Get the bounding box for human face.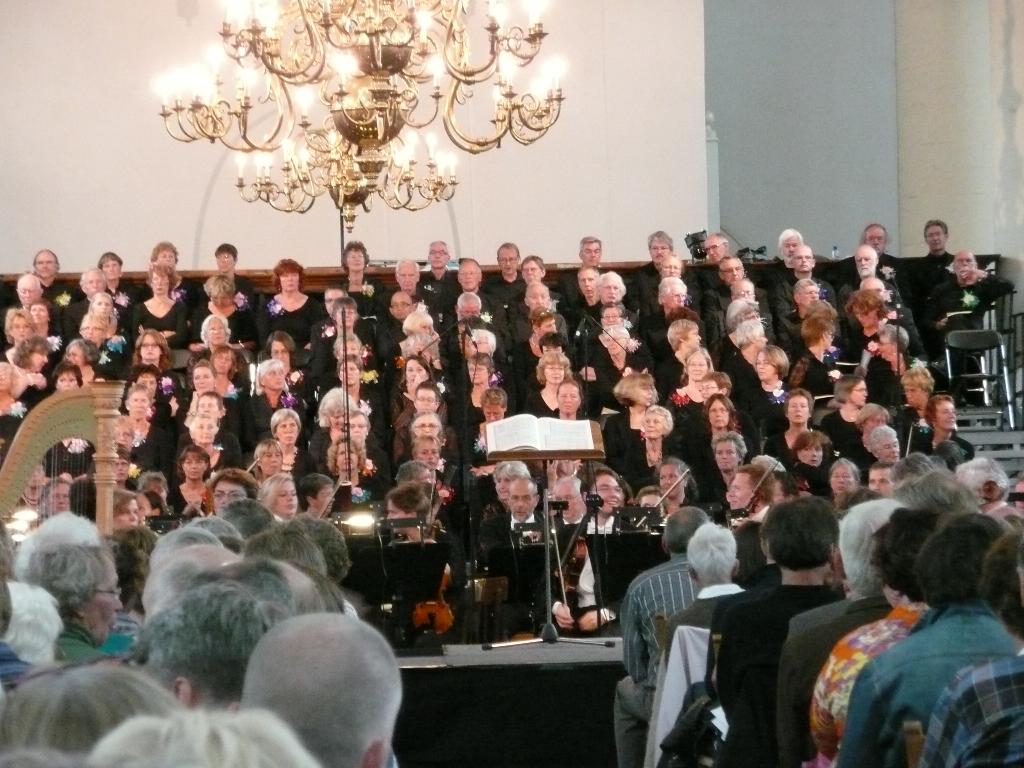
rect(214, 487, 248, 516).
